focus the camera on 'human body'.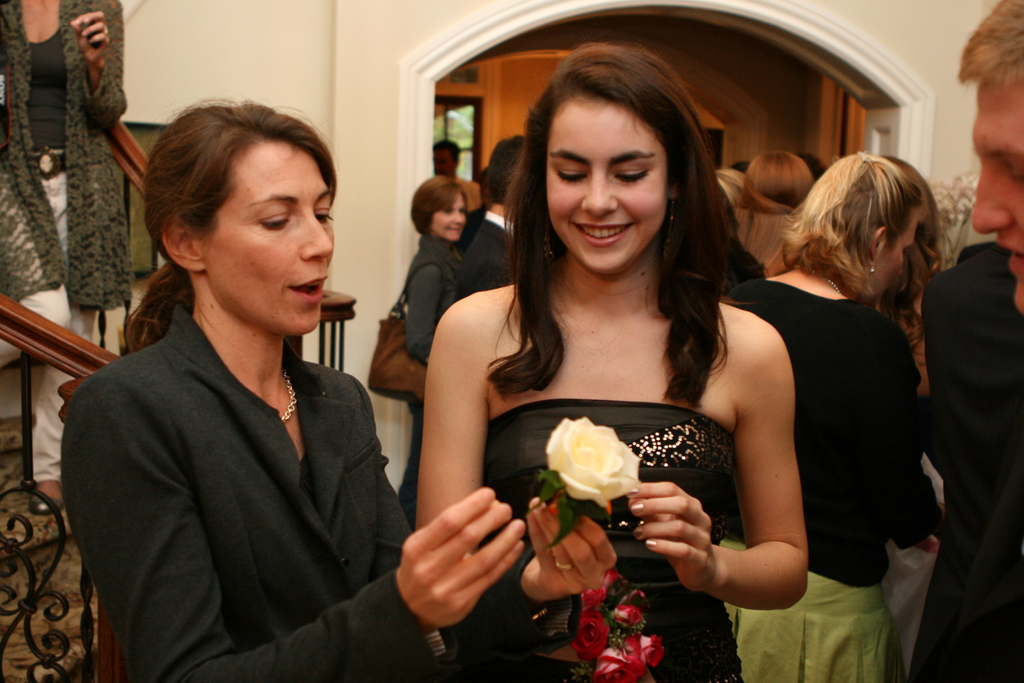
Focus region: {"x1": 715, "y1": 161, "x2": 940, "y2": 682}.
